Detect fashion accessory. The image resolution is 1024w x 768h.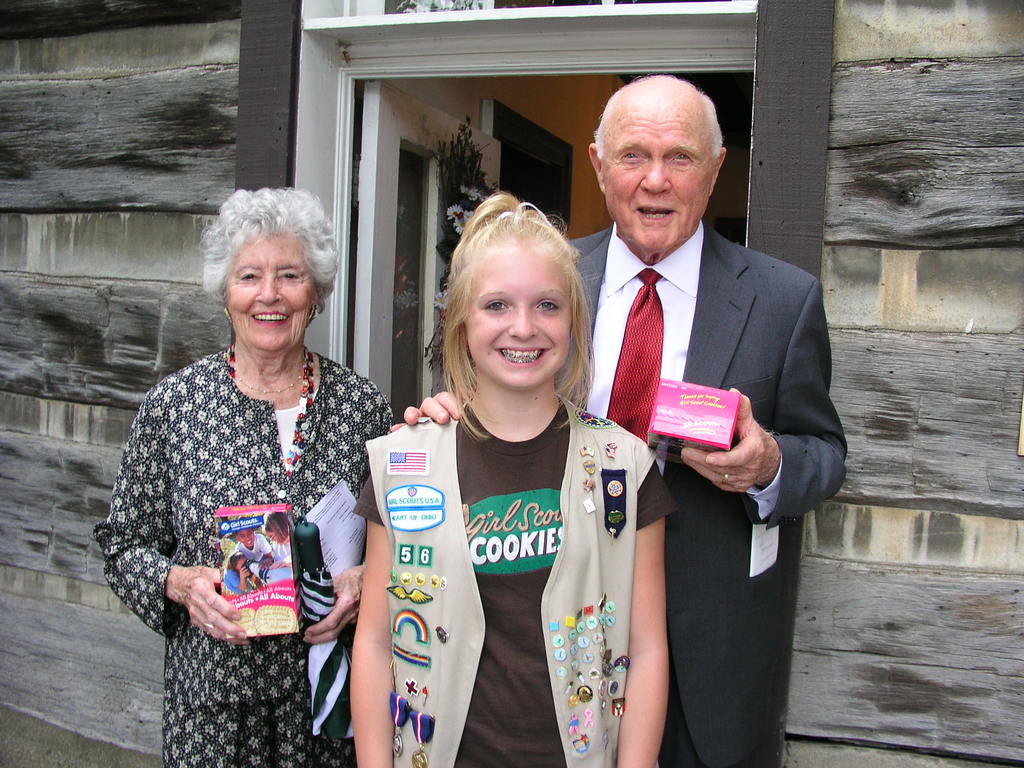
region(237, 362, 307, 395).
